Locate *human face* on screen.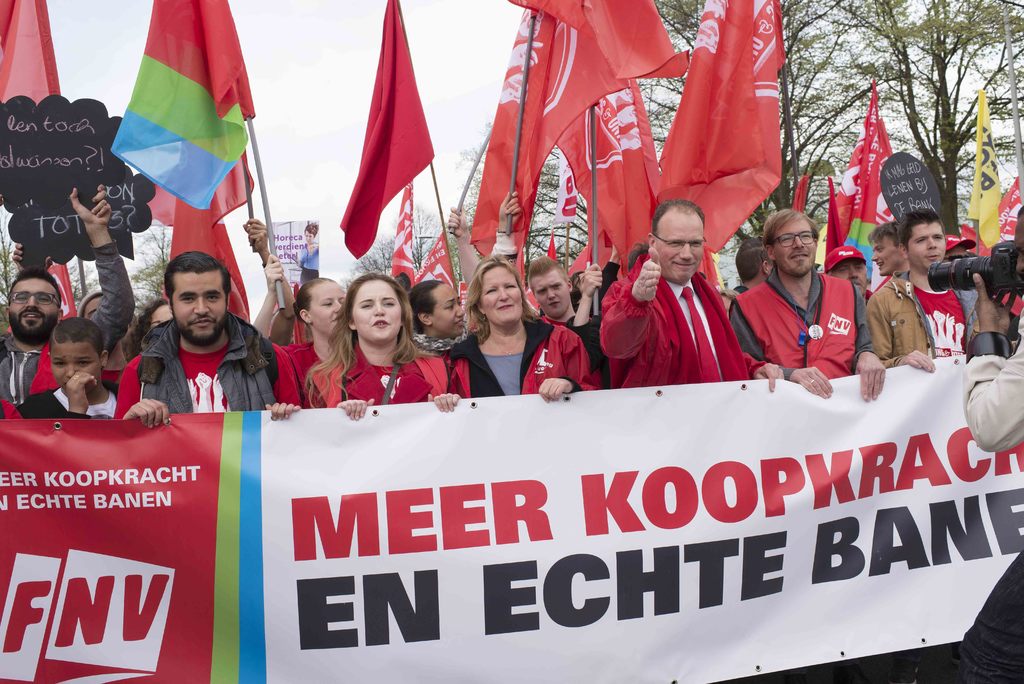
On screen at 353, 279, 399, 341.
